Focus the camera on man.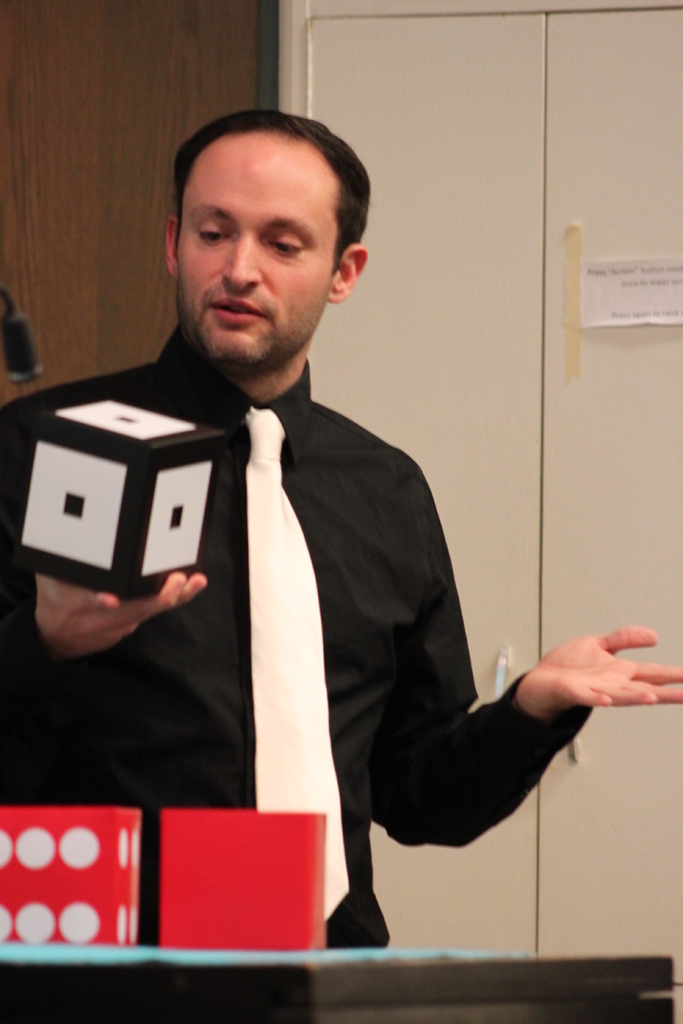
Focus region: select_region(49, 126, 604, 904).
